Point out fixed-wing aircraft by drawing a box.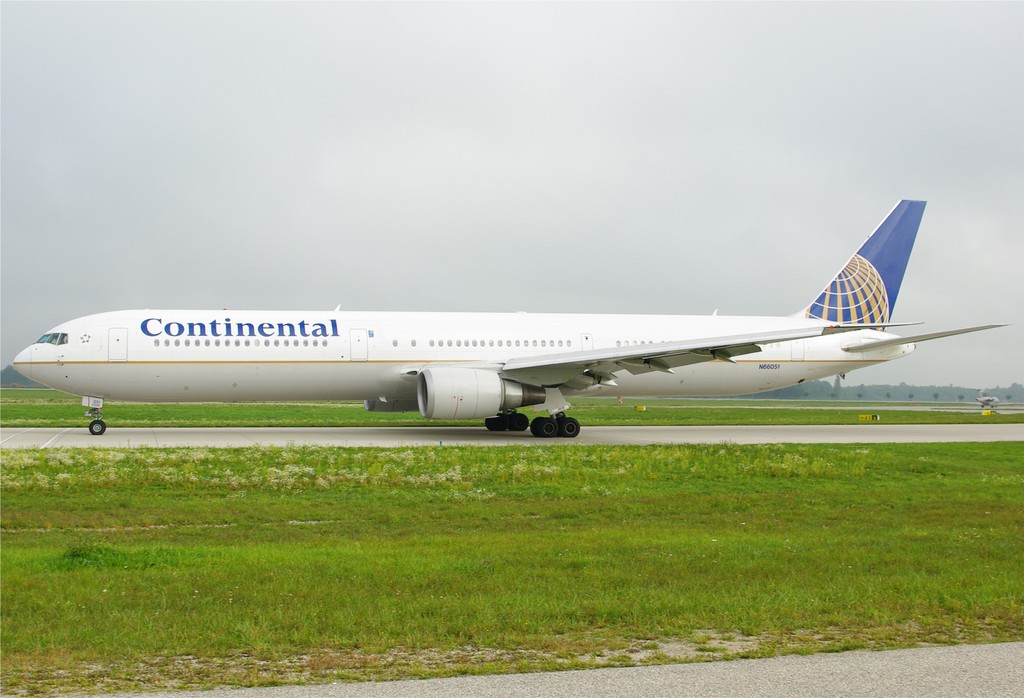
12 199 1007 437.
